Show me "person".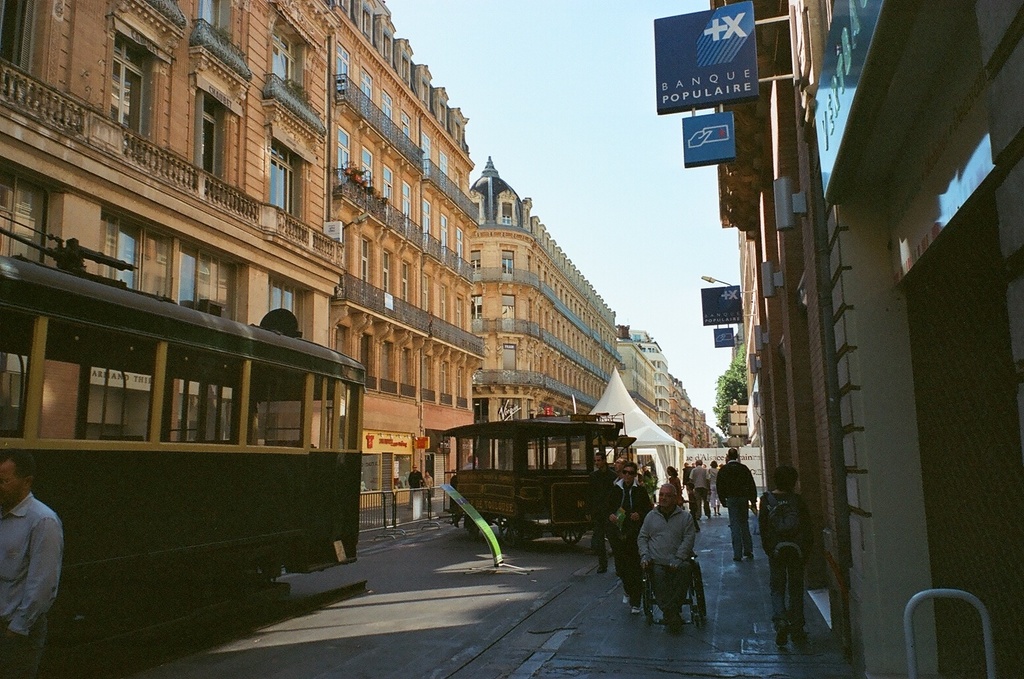
"person" is here: {"x1": 689, "y1": 452, "x2": 714, "y2": 526}.
